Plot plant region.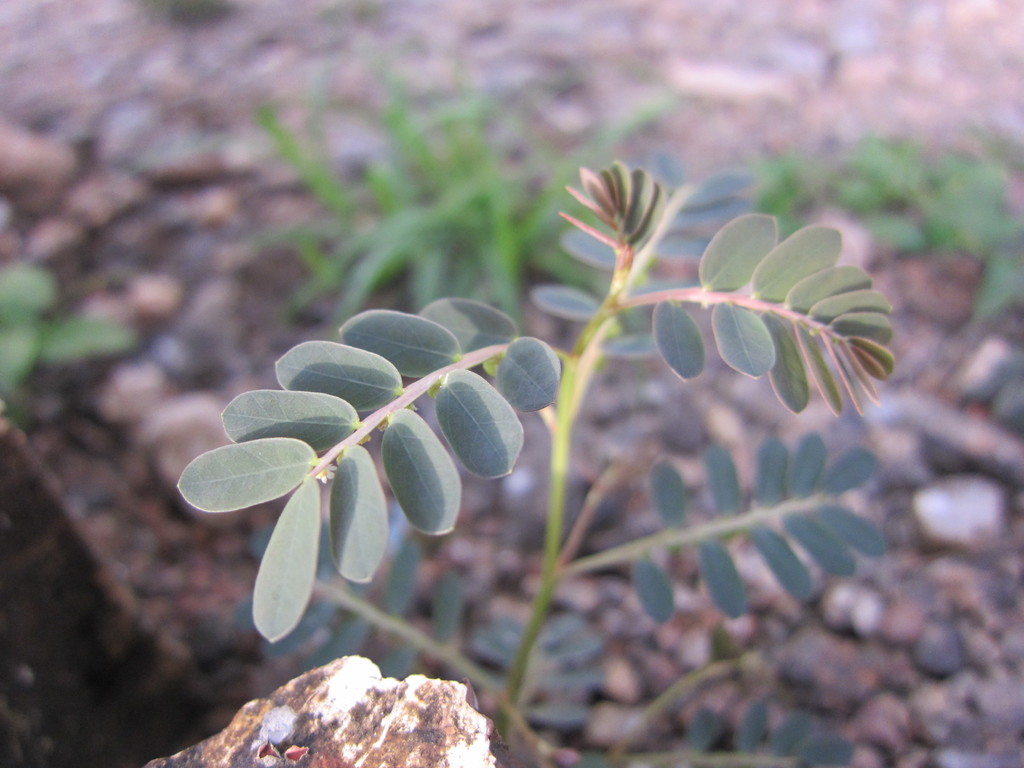
Plotted at {"x1": 0, "y1": 227, "x2": 140, "y2": 442}.
